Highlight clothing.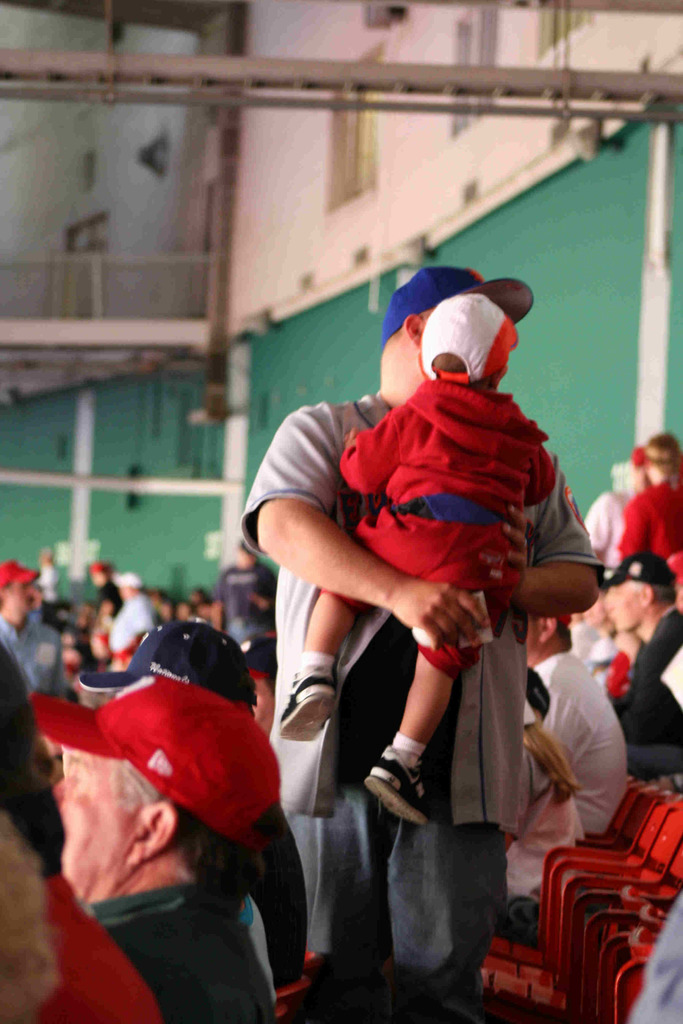
Highlighted region: <bbox>37, 660, 272, 820</bbox>.
